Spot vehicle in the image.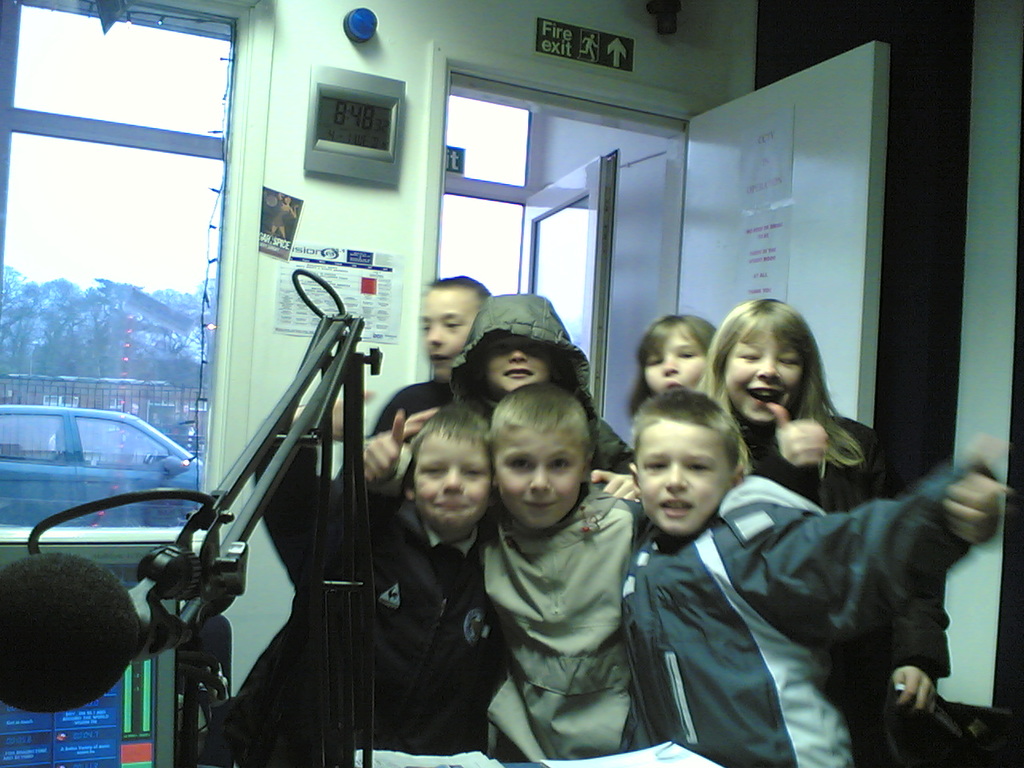
vehicle found at pyautogui.locateOnScreen(0, 402, 202, 527).
